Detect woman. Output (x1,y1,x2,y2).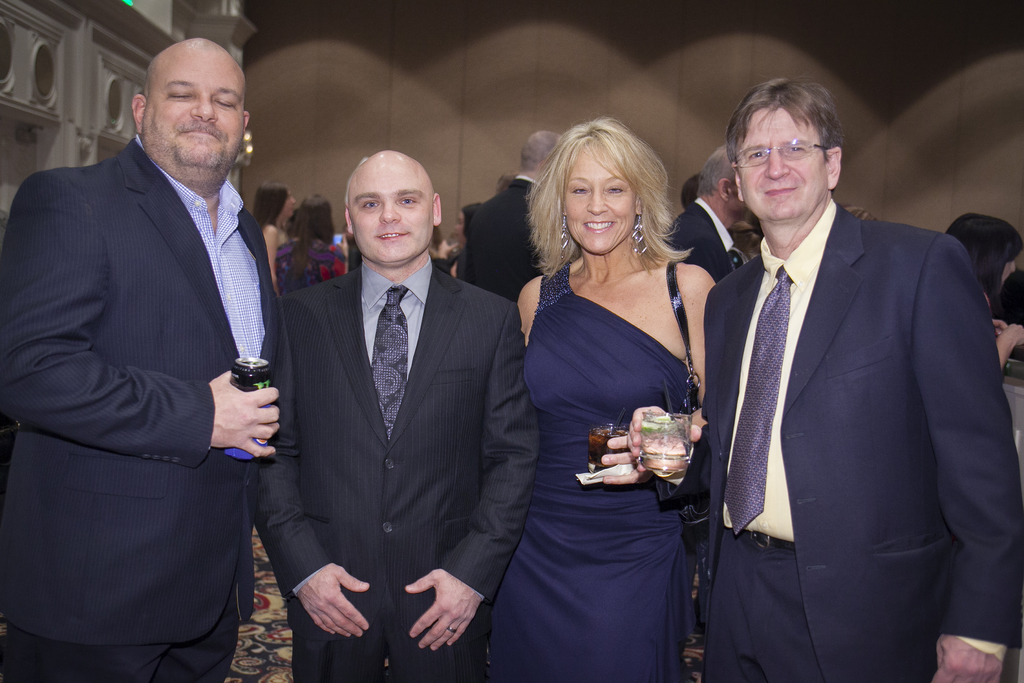
(451,200,481,276).
